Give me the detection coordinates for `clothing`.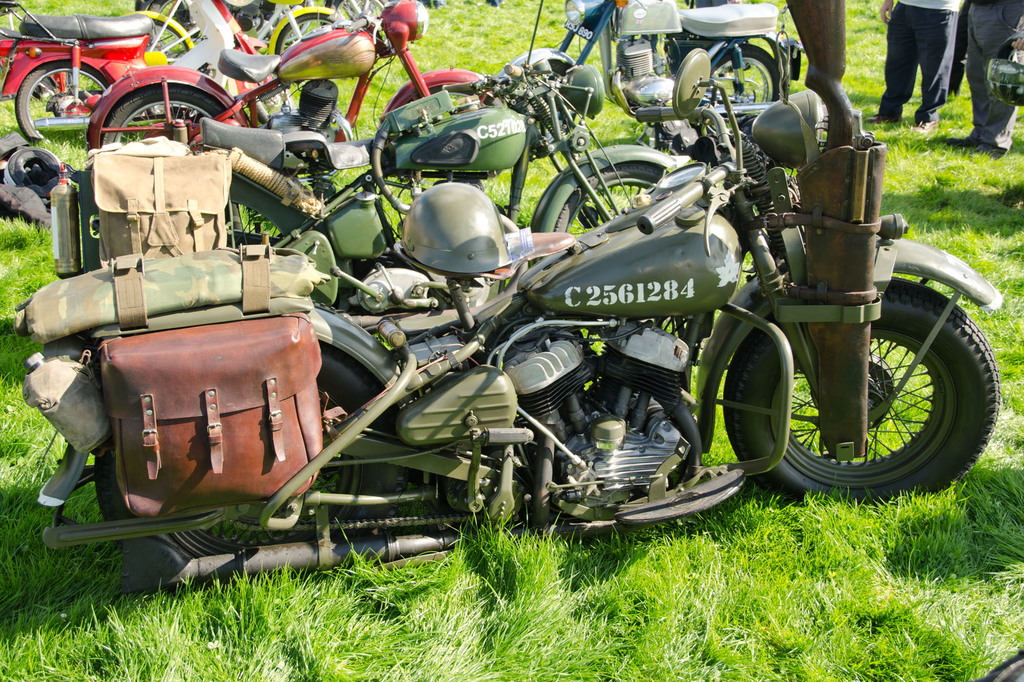
bbox=(963, 0, 1023, 153).
